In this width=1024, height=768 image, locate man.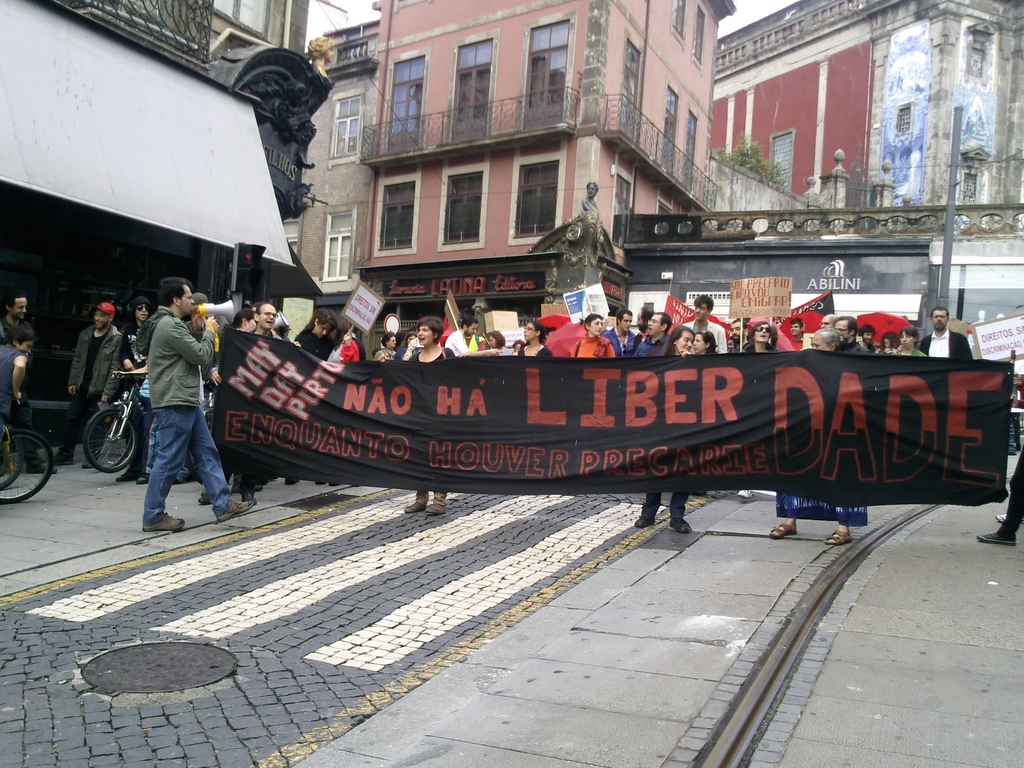
Bounding box: crop(602, 309, 639, 353).
